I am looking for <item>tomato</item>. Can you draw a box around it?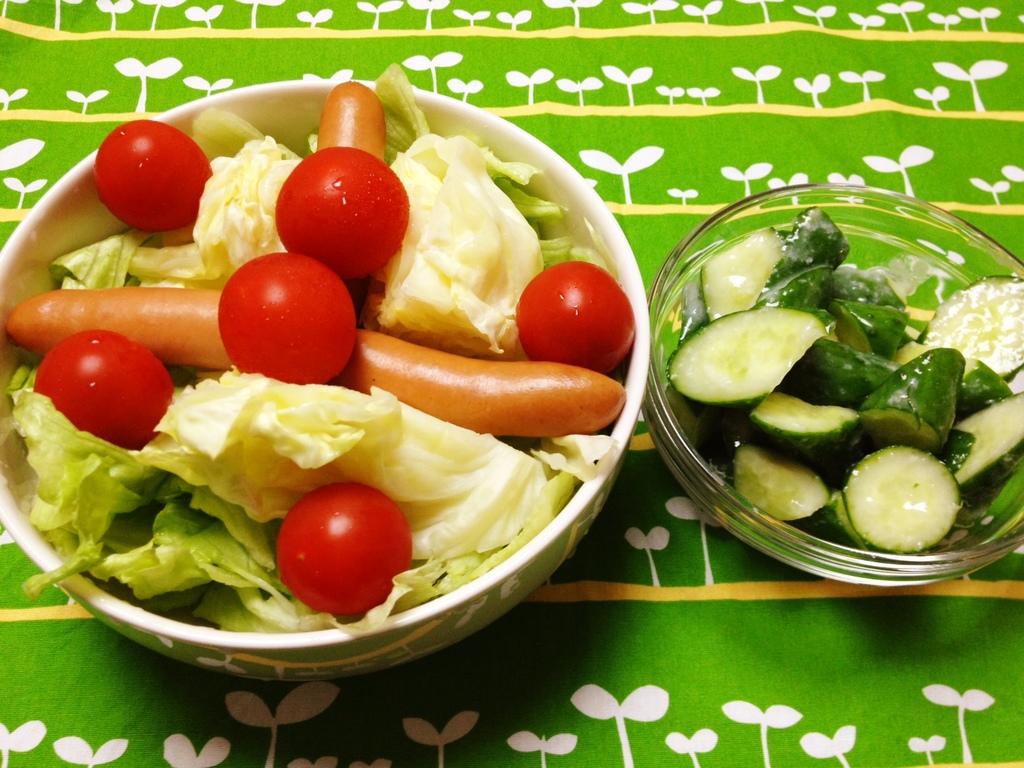
Sure, the bounding box is (x1=513, y1=260, x2=632, y2=377).
